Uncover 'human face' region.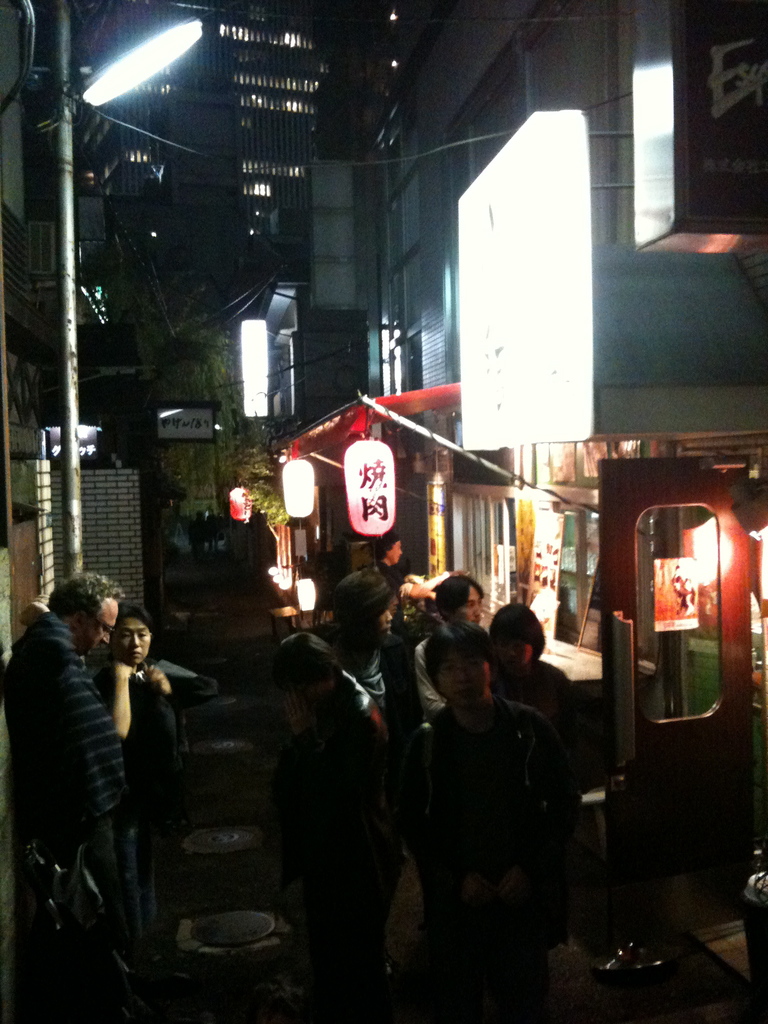
Uncovered: bbox(374, 609, 393, 634).
